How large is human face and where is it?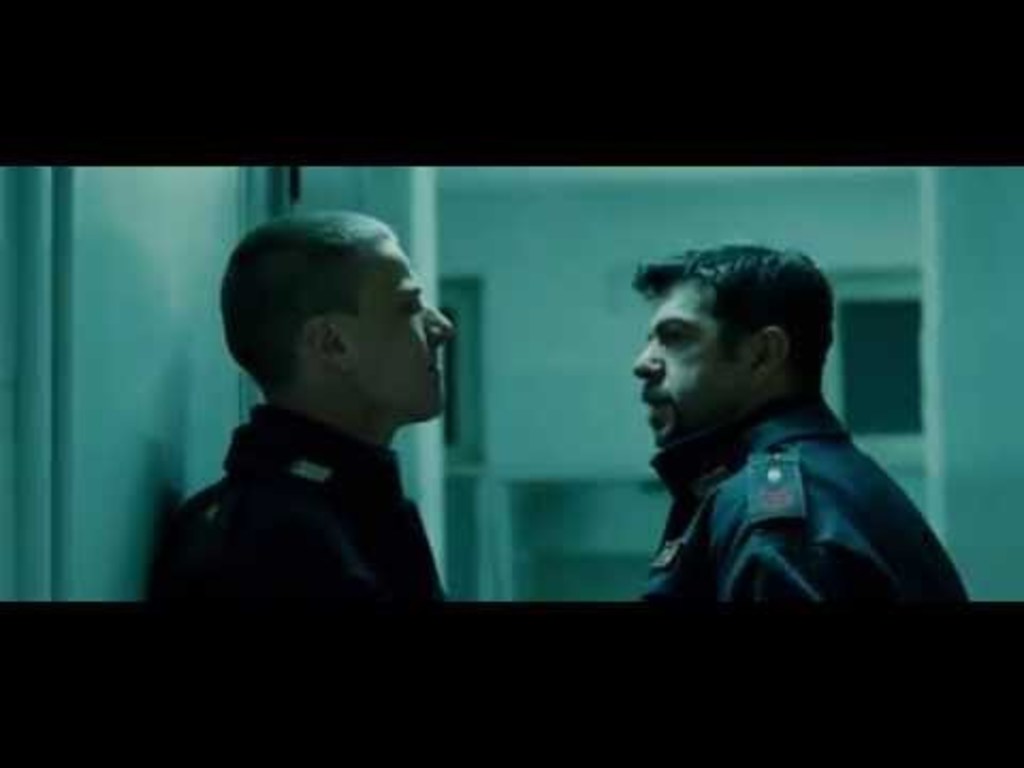
Bounding box: <region>636, 273, 753, 448</region>.
